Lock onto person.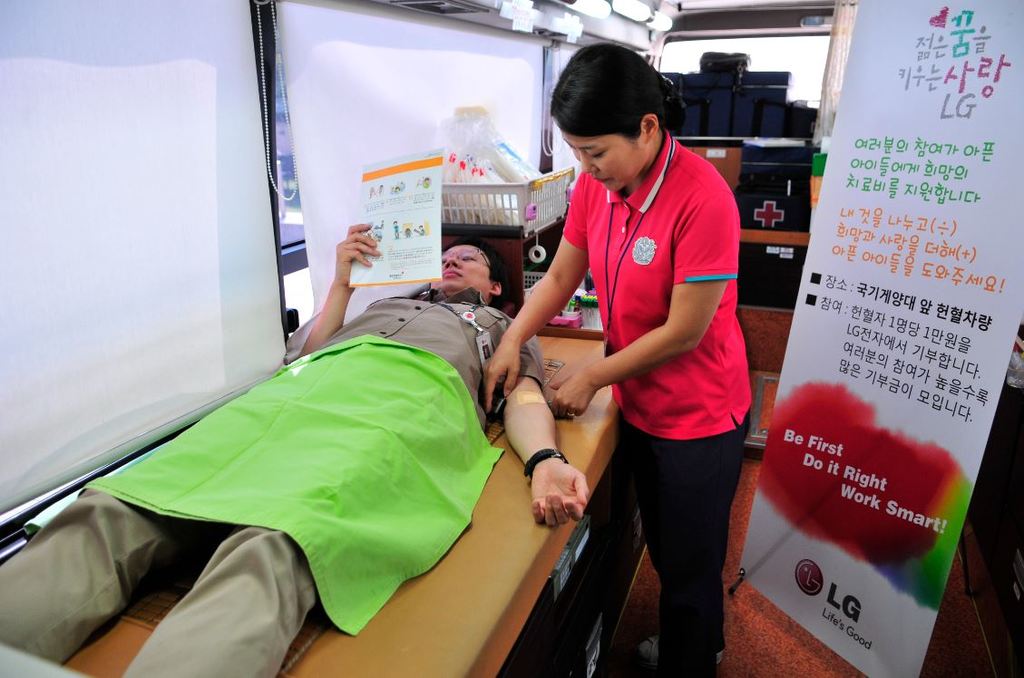
Locked: <bbox>483, 38, 747, 677</bbox>.
